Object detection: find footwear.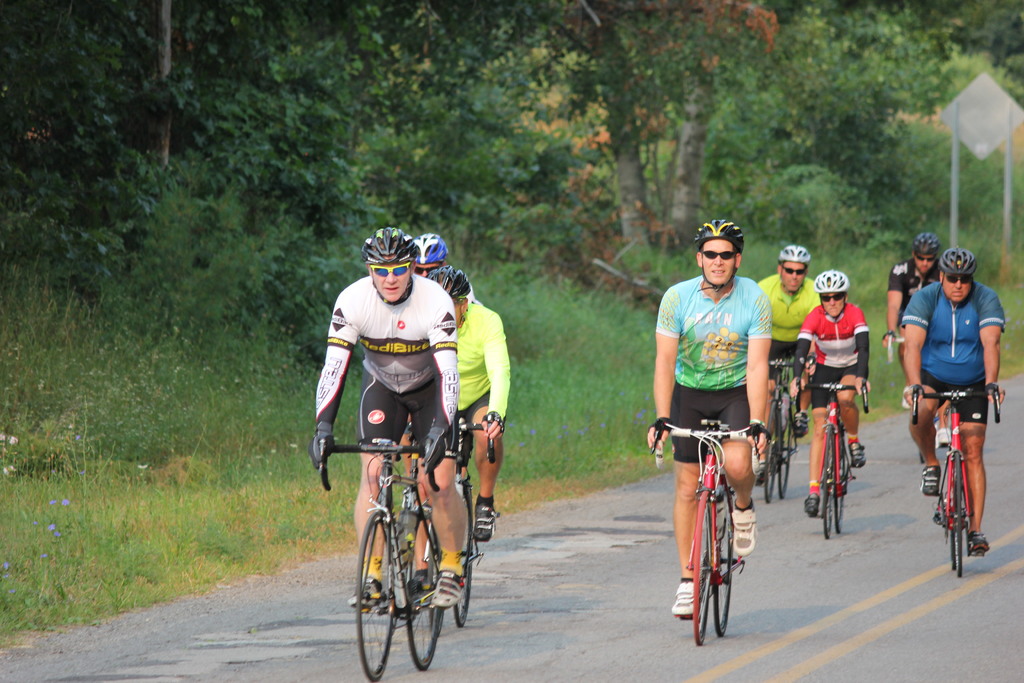
l=797, t=410, r=809, b=434.
